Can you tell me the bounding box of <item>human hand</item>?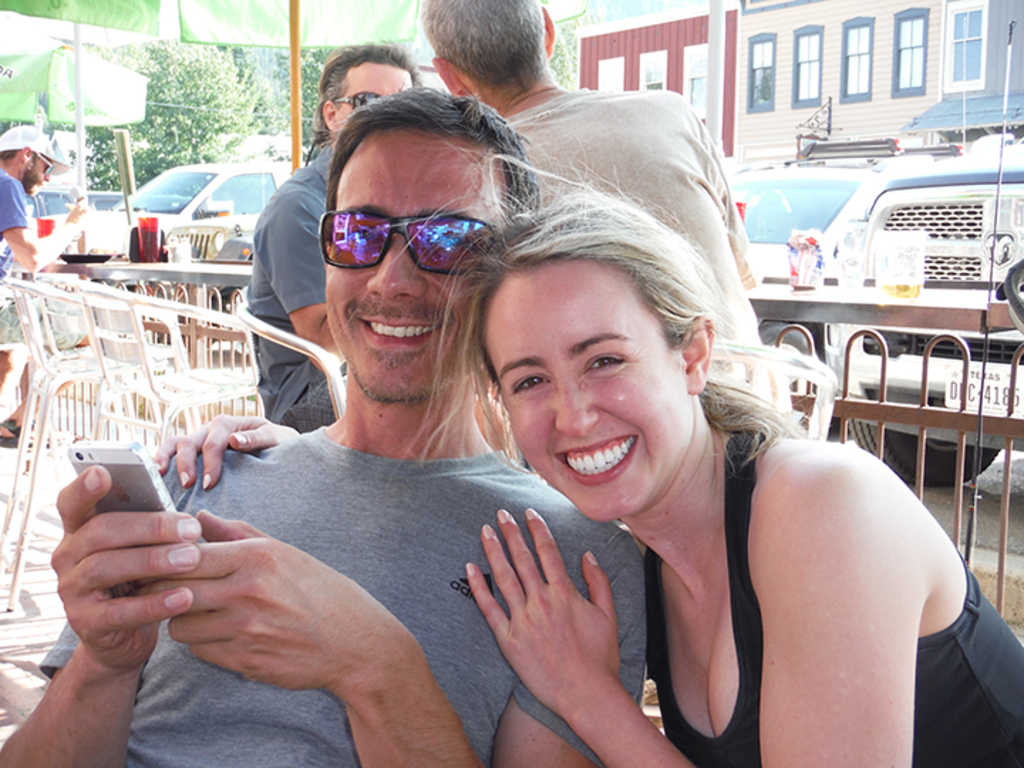
detection(152, 411, 302, 492).
